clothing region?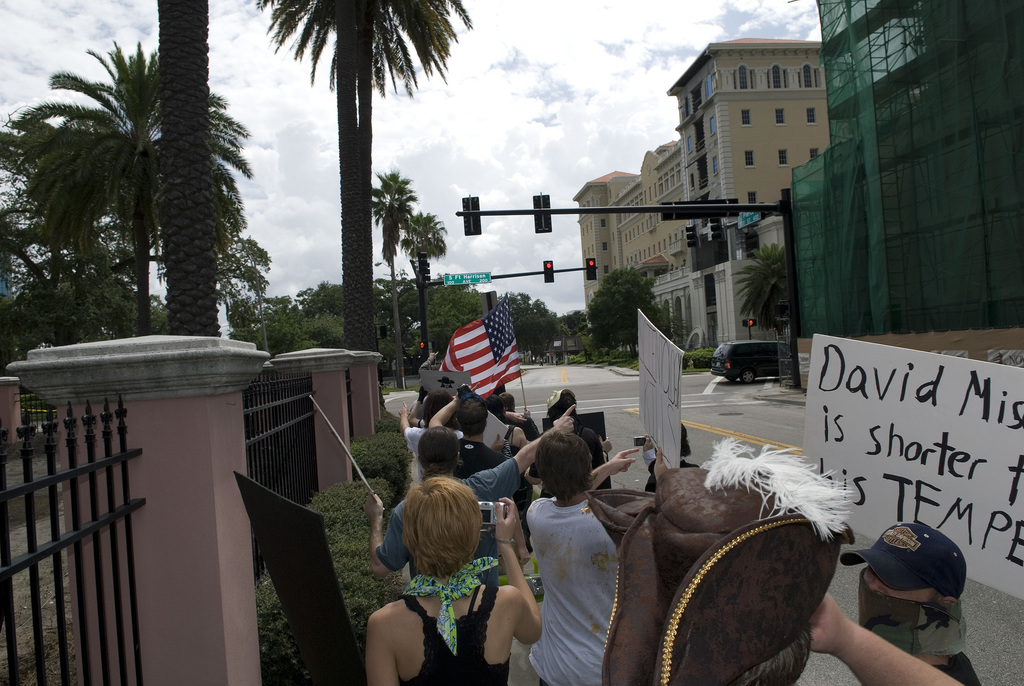
(x1=380, y1=463, x2=521, y2=589)
